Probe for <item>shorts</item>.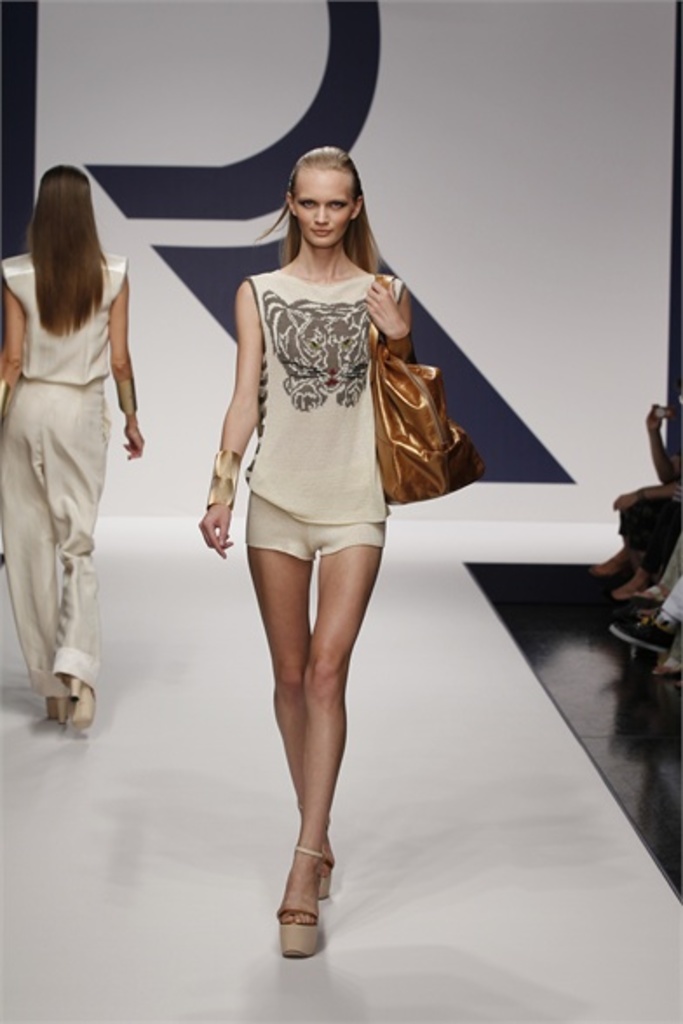
Probe result: pyautogui.locateOnScreen(246, 493, 387, 566).
